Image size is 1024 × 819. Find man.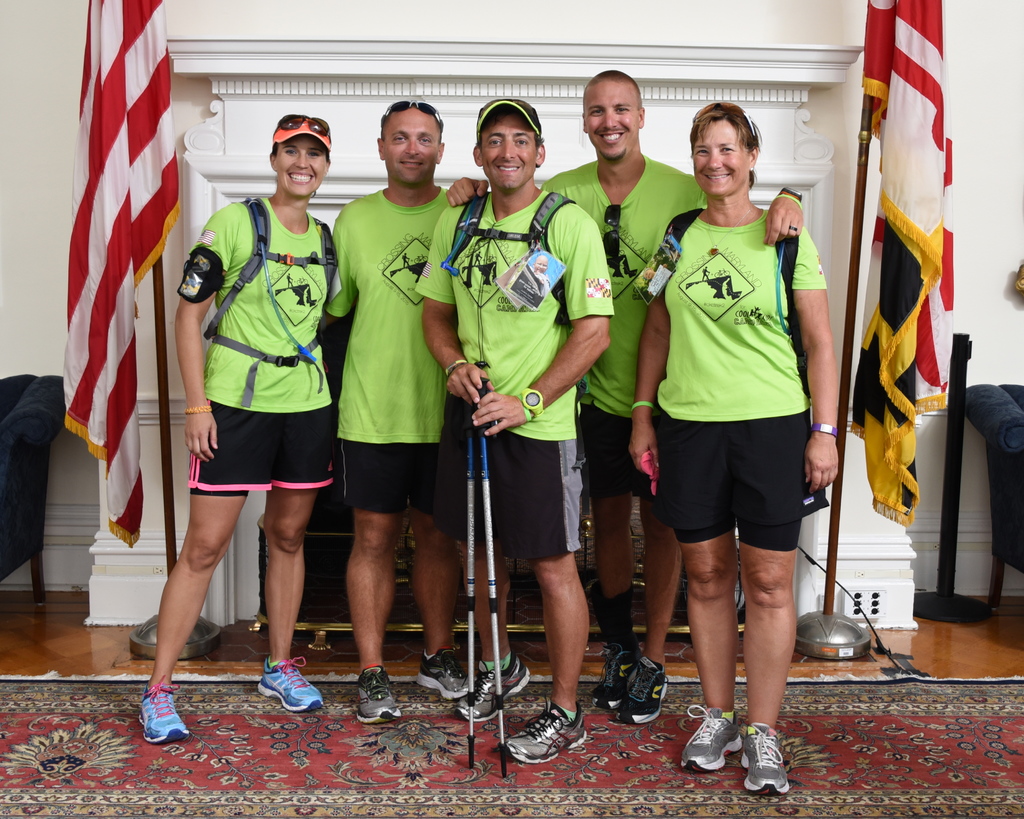
region(414, 93, 612, 764).
